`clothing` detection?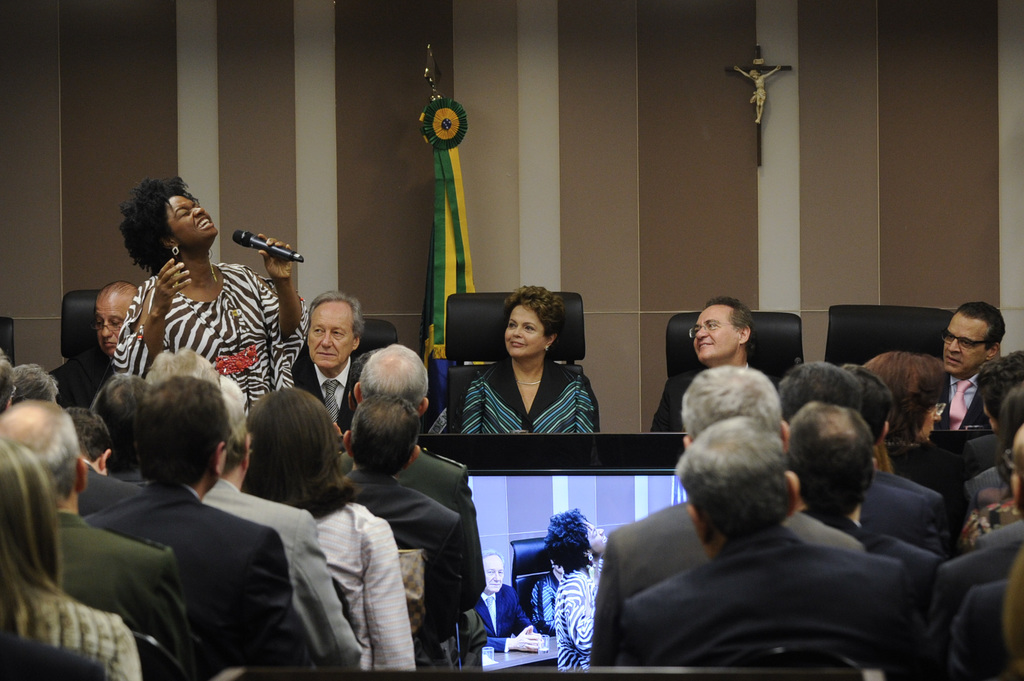
294,349,365,433
